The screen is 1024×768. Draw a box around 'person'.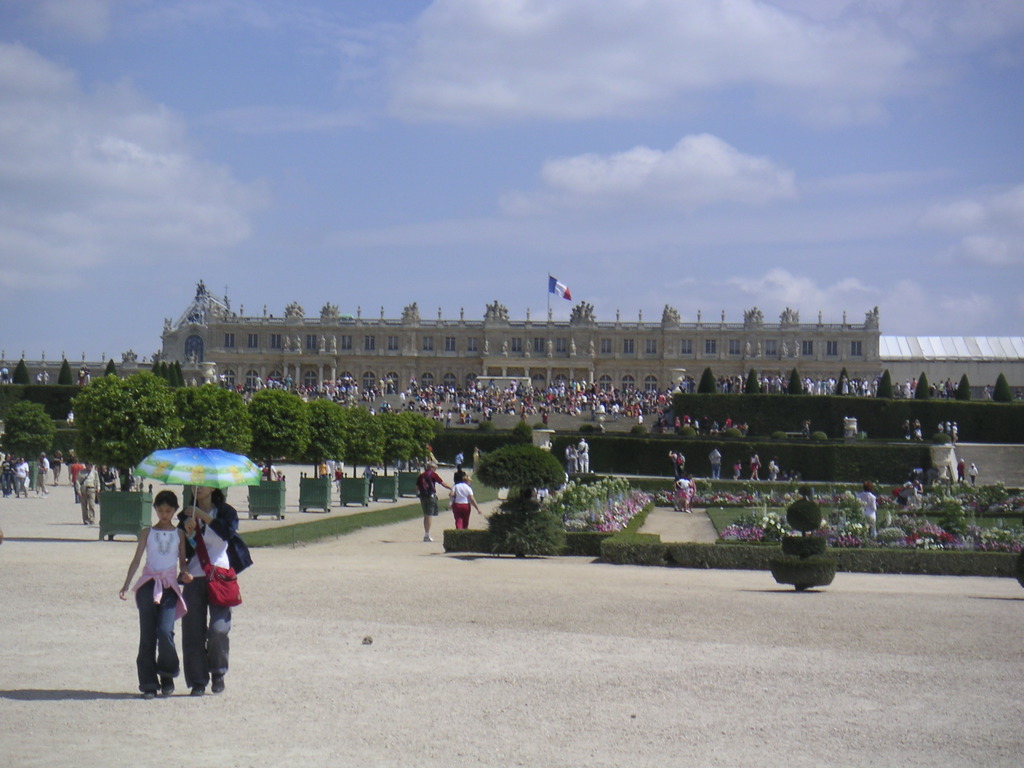
locate(957, 458, 965, 484).
